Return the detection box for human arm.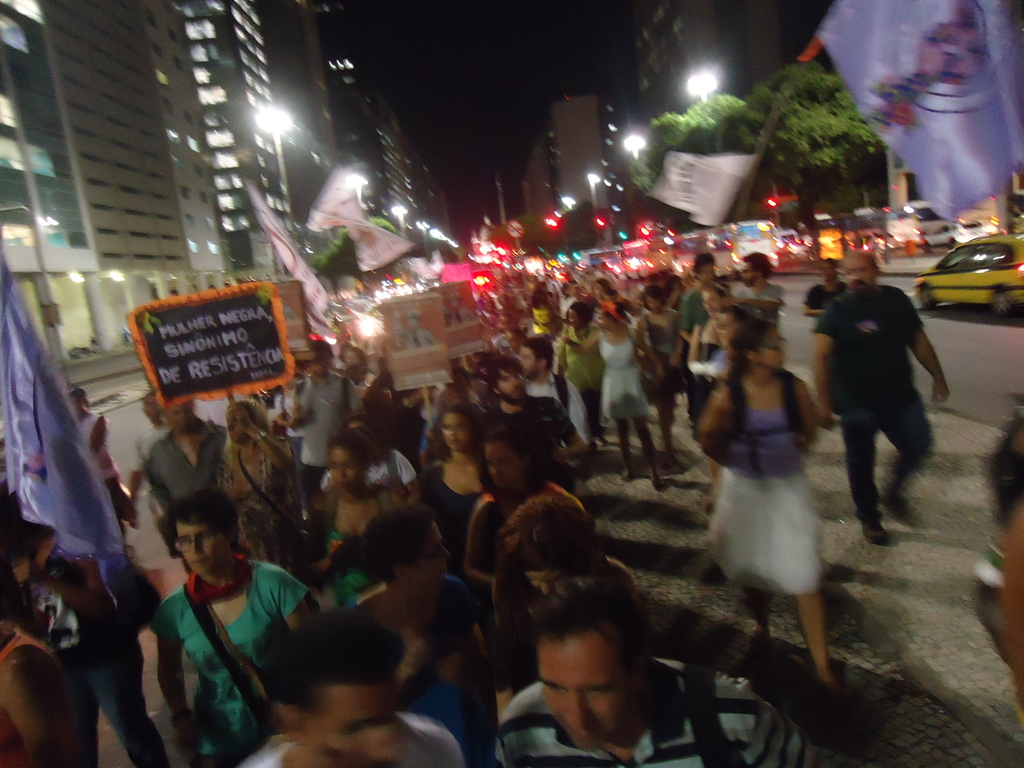
[left=902, top=288, right=948, bottom=404].
